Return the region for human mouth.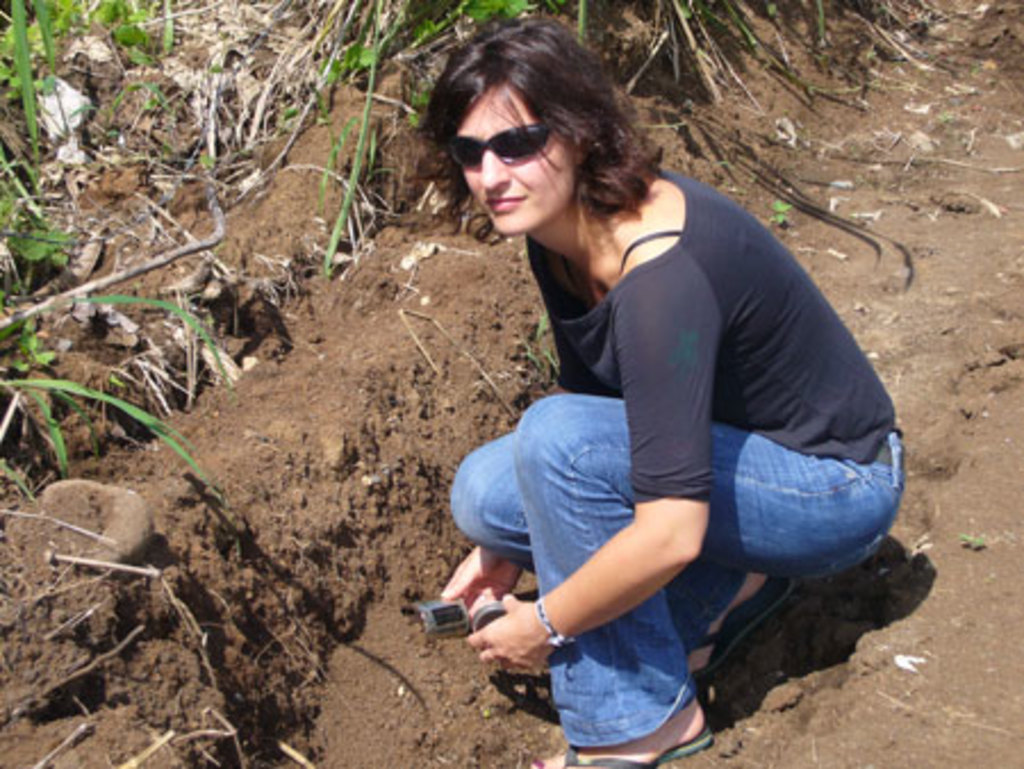
(485,189,532,214).
